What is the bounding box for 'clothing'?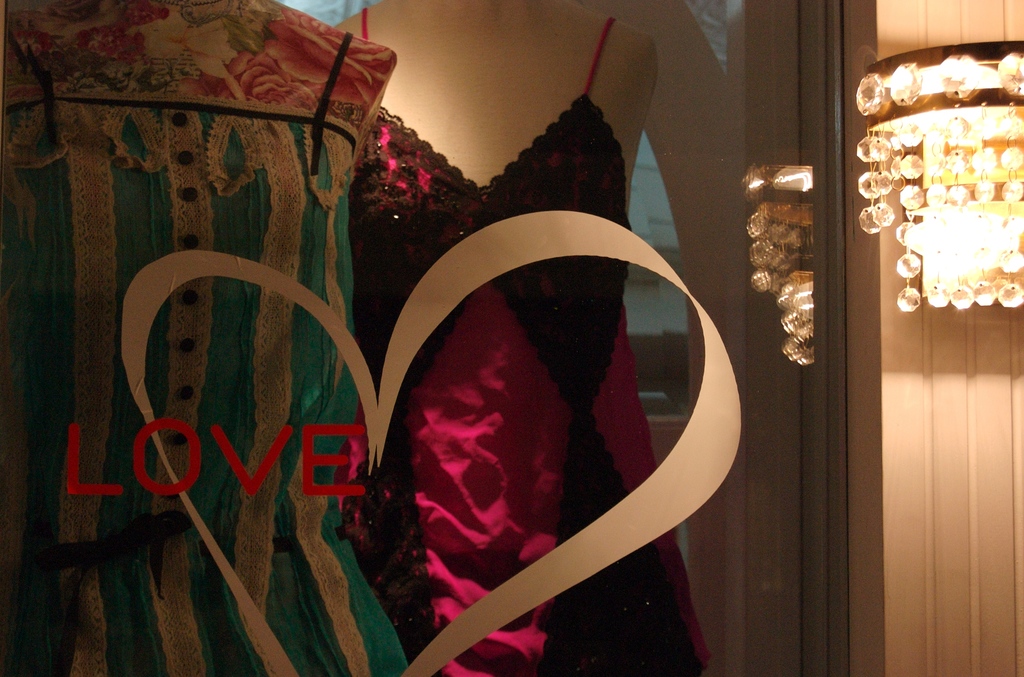
[x1=0, y1=0, x2=394, y2=676].
